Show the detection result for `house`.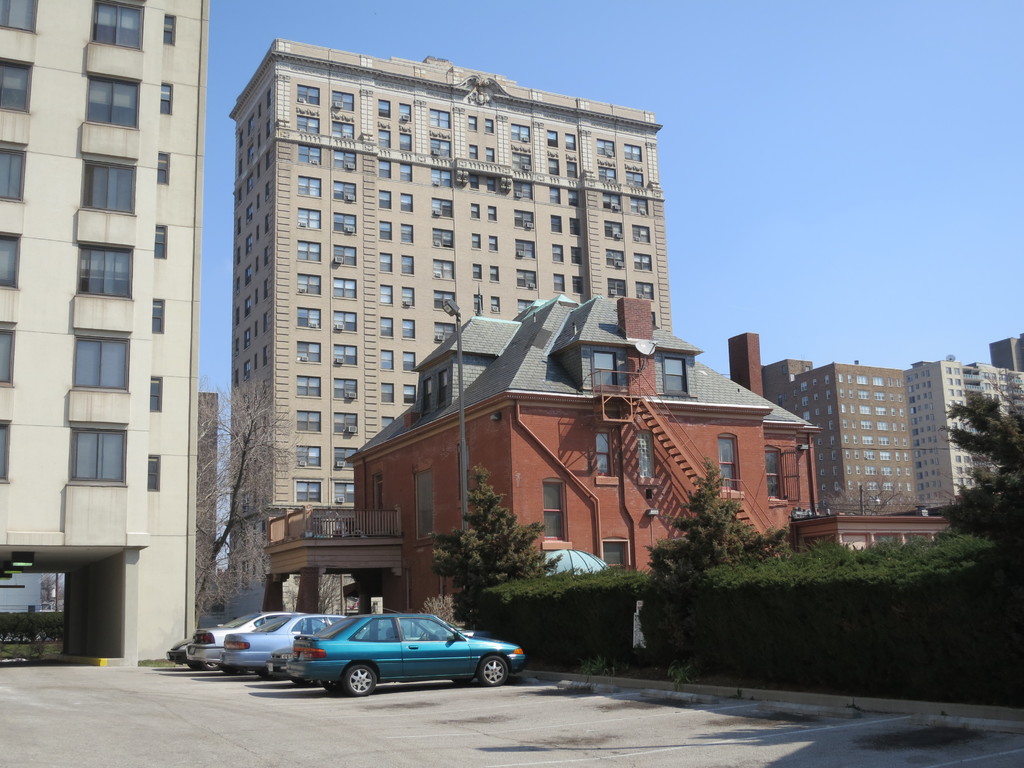
rect(334, 291, 818, 648).
